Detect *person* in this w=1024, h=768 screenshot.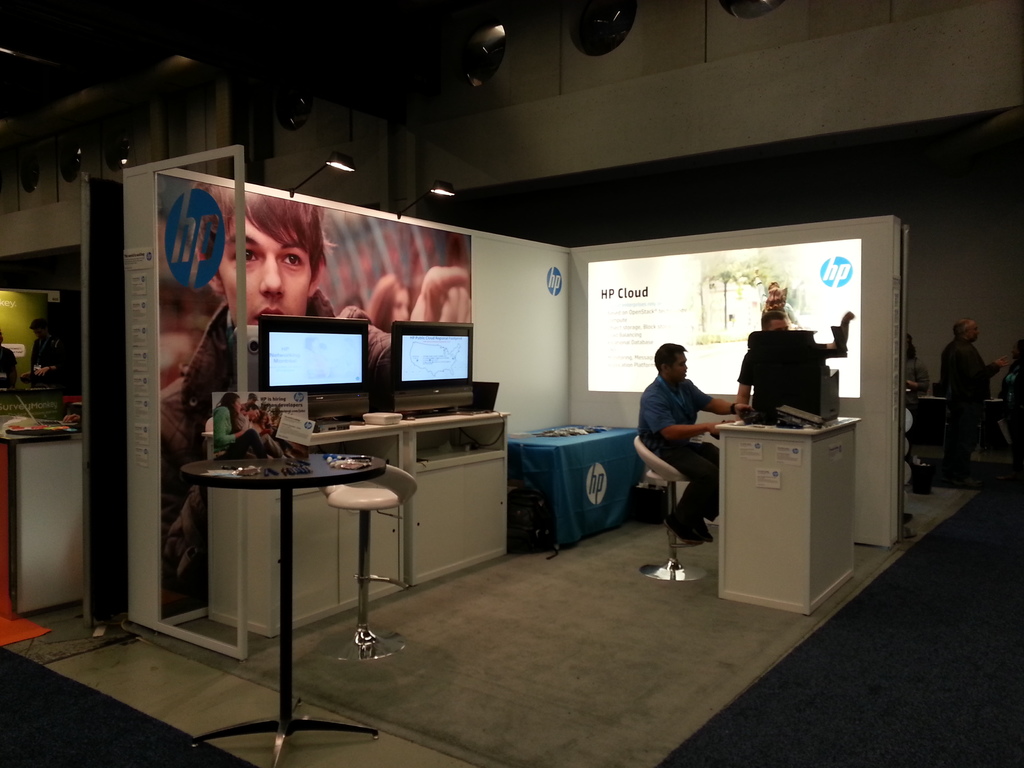
Detection: [x1=172, y1=196, x2=392, y2=554].
